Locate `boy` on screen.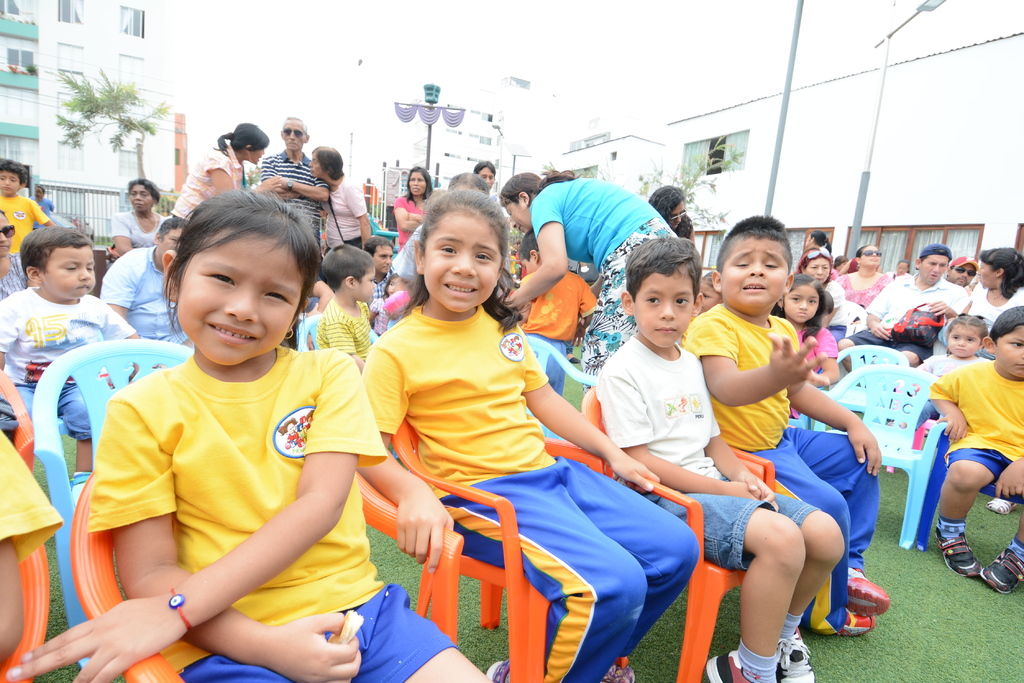
On screen at 315 244 375 371.
